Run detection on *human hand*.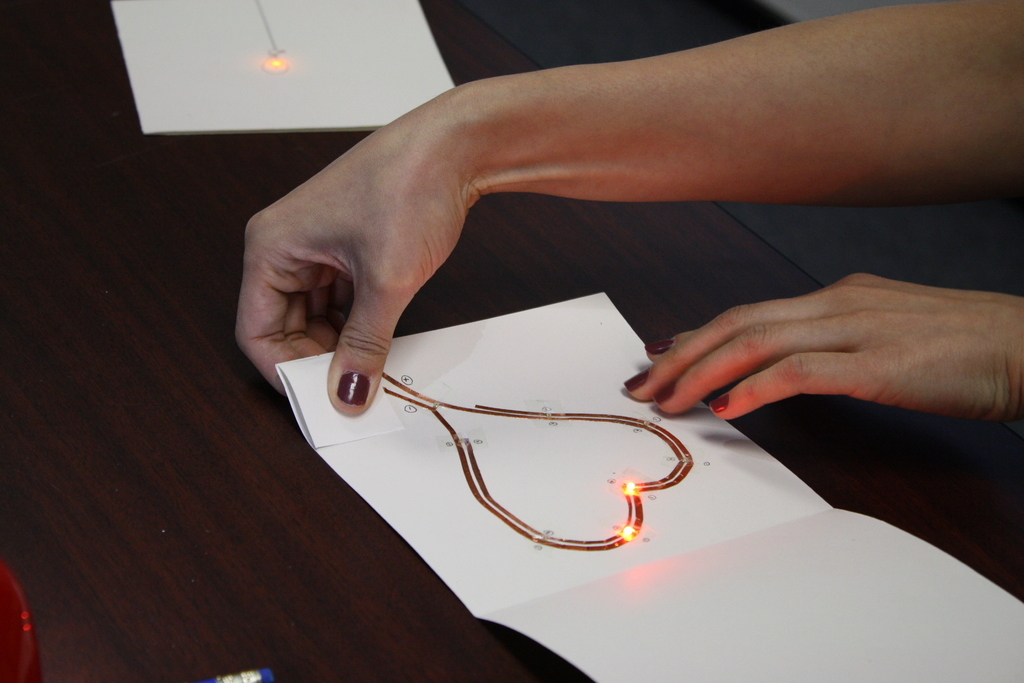
Result: l=623, t=265, r=1009, b=460.
